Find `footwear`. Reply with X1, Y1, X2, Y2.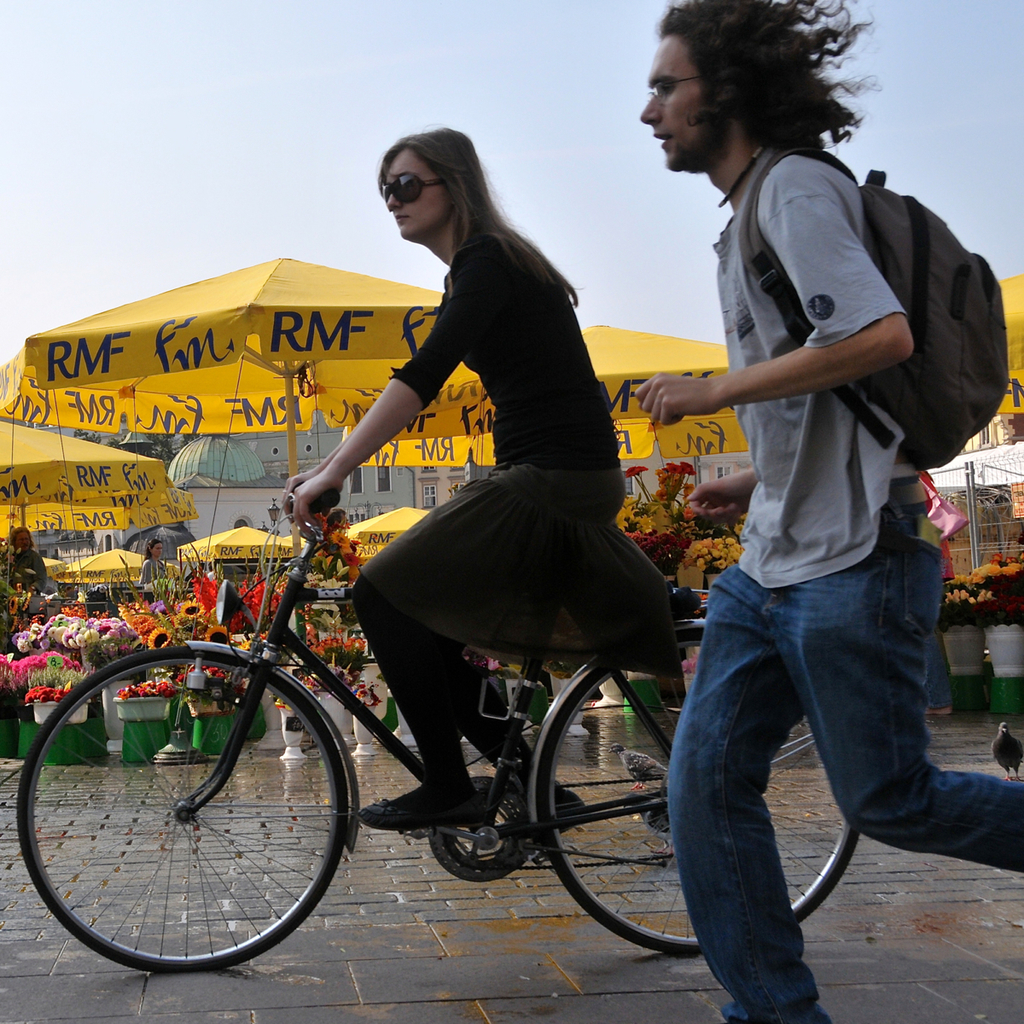
356, 740, 491, 825.
